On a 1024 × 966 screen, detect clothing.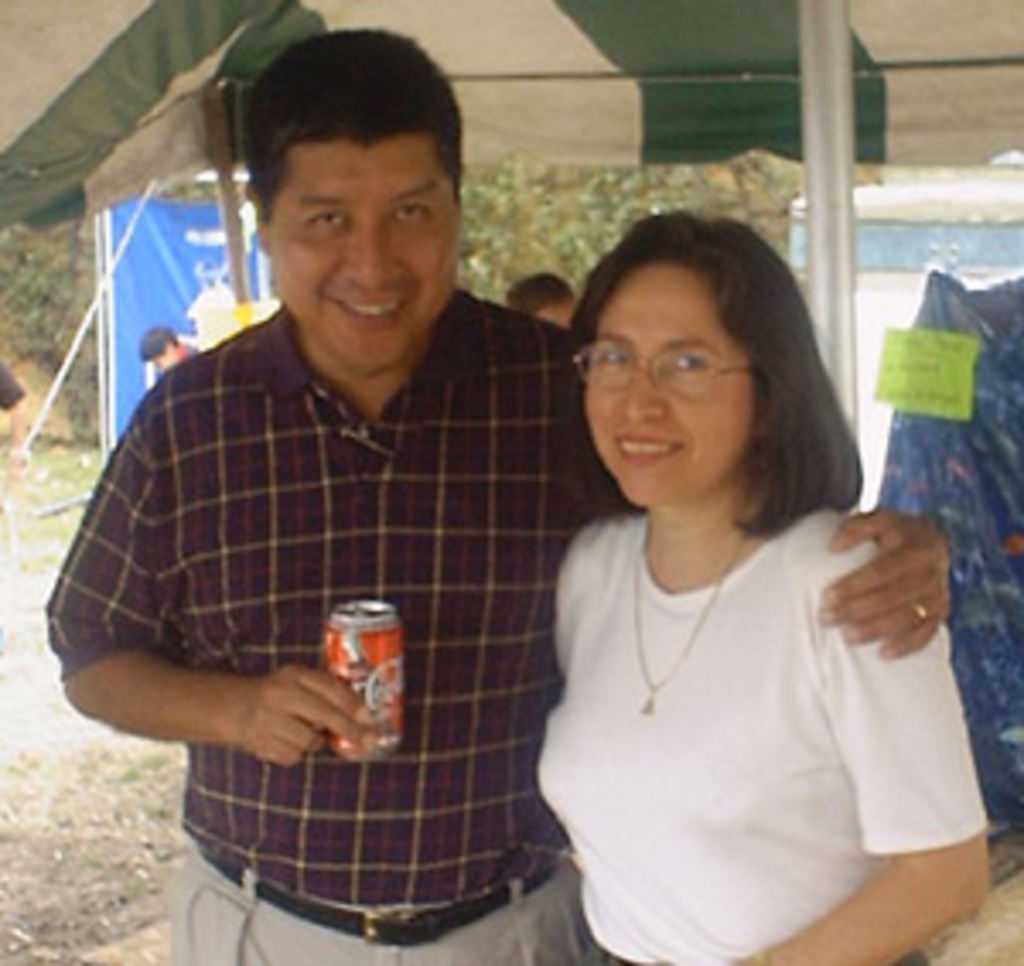
509, 406, 969, 942.
